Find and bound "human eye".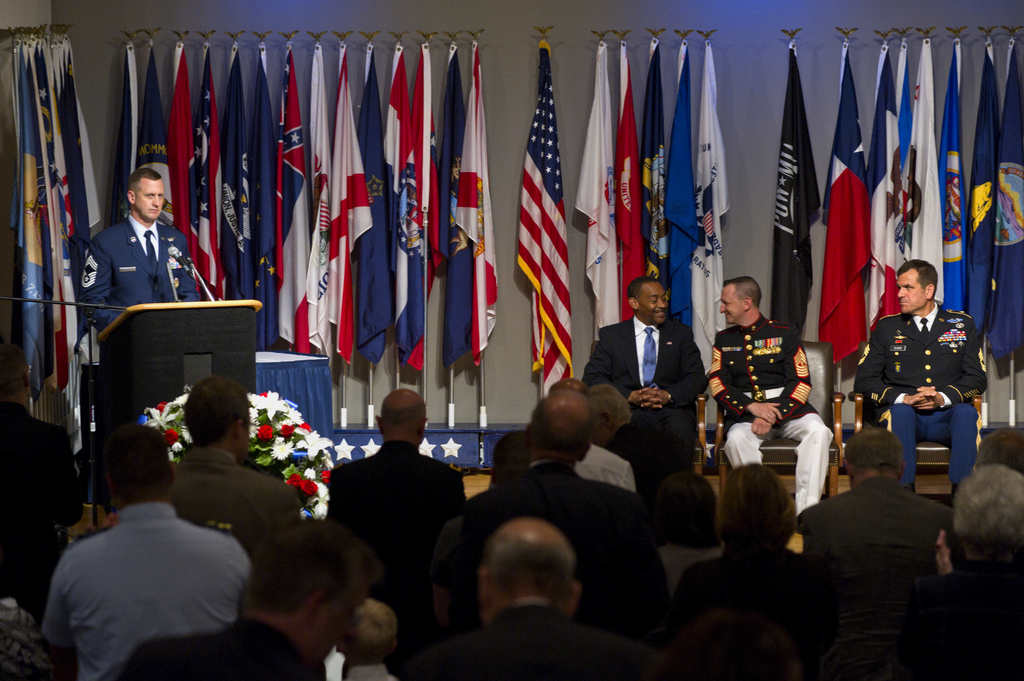
Bound: box=[903, 284, 913, 292].
